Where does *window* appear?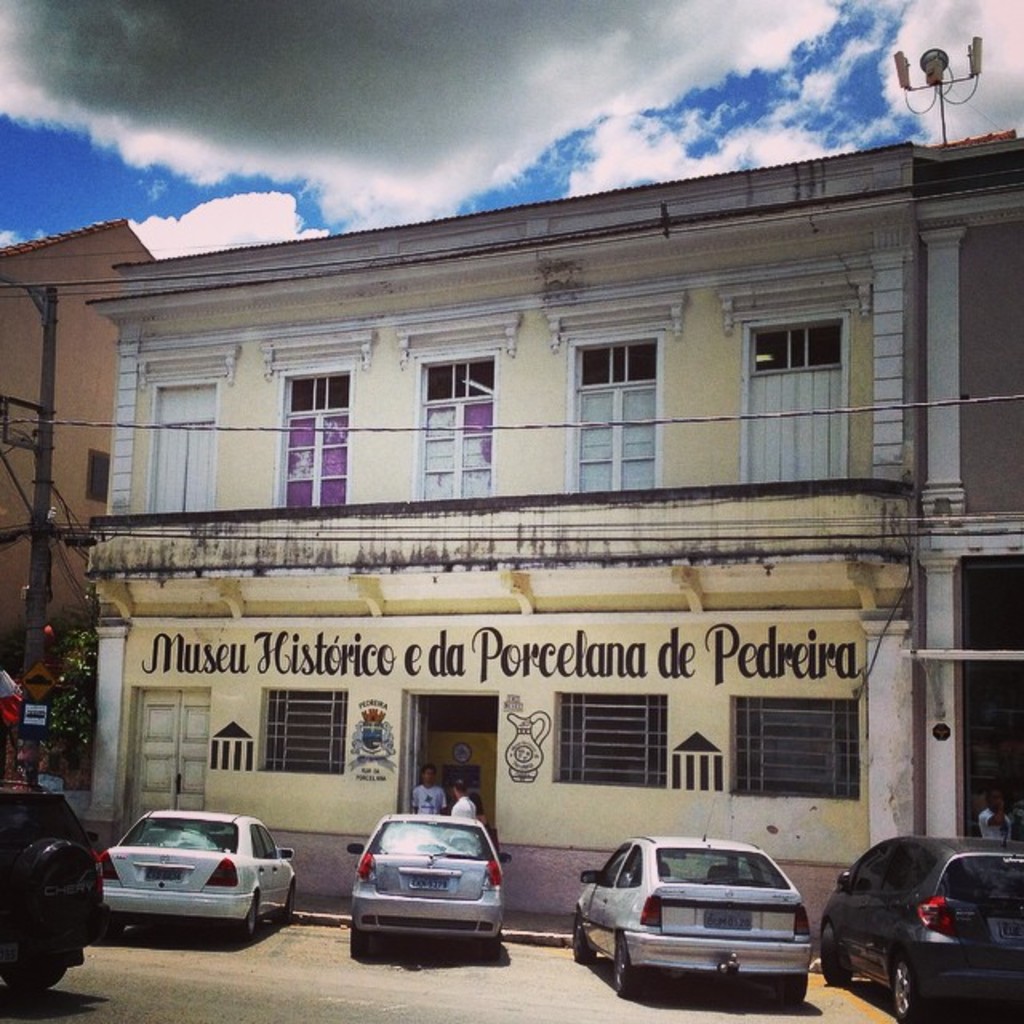
Appears at box=[141, 387, 208, 512].
